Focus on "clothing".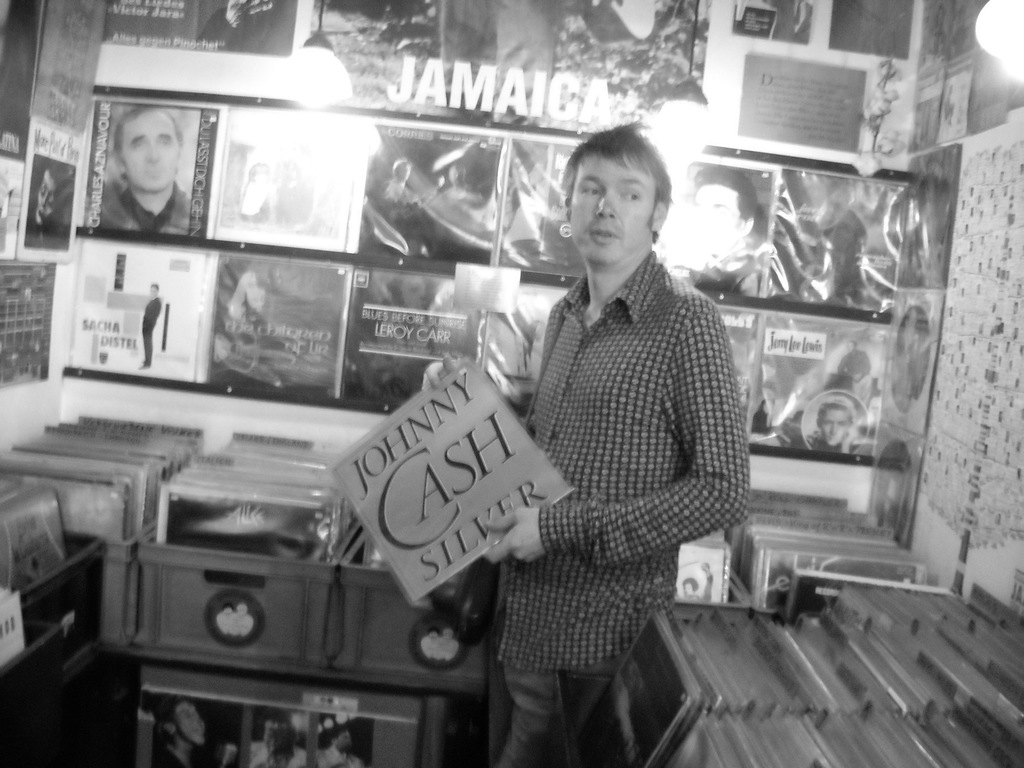
Focused at region(153, 749, 190, 767).
